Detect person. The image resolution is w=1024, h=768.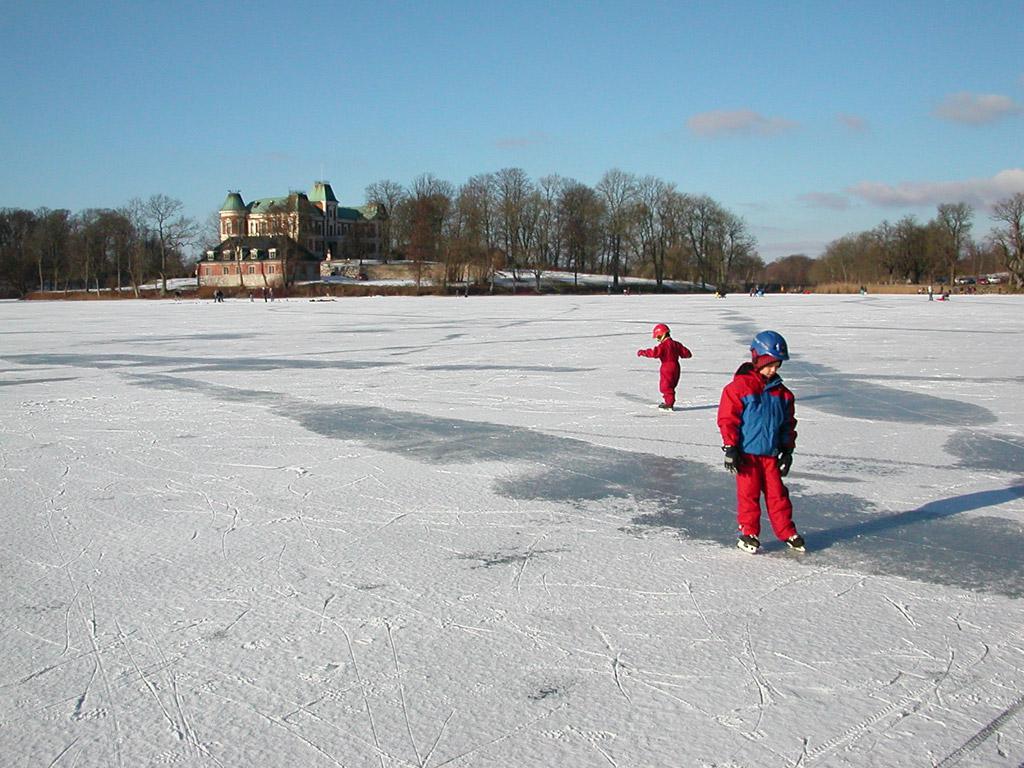
[x1=269, y1=284, x2=273, y2=301].
